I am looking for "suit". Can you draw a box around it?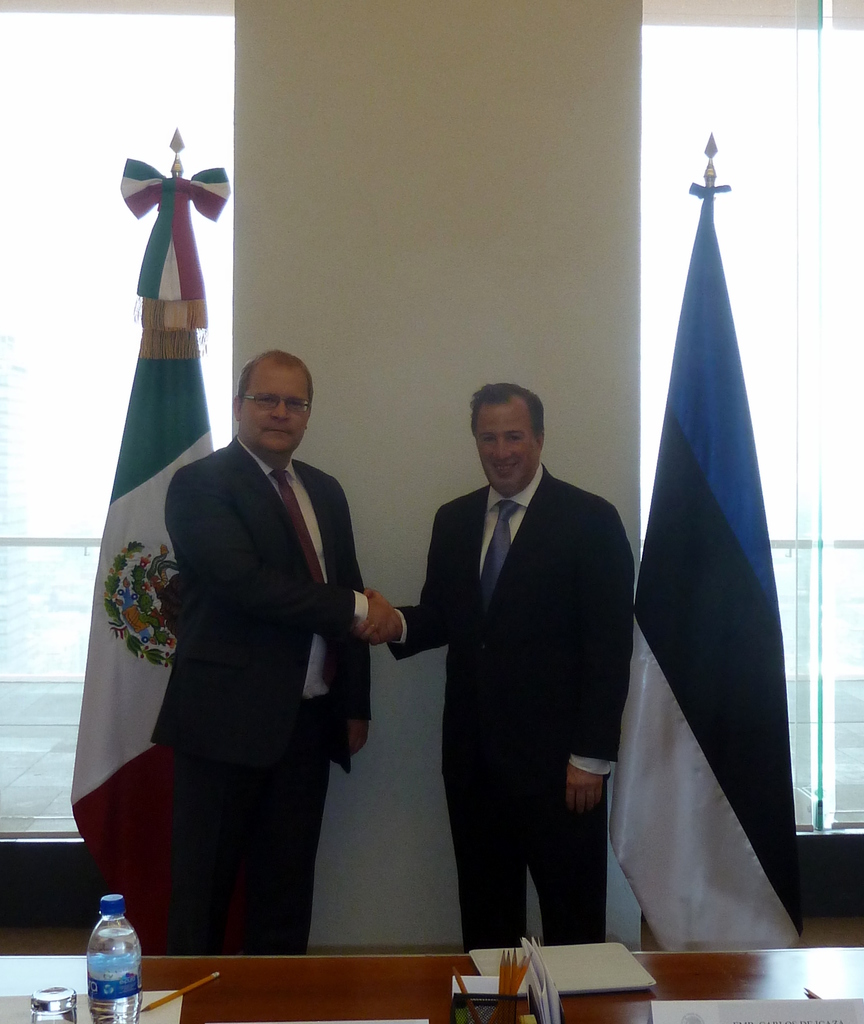
Sure, the bounding box is [391, 467, 637, 946].
